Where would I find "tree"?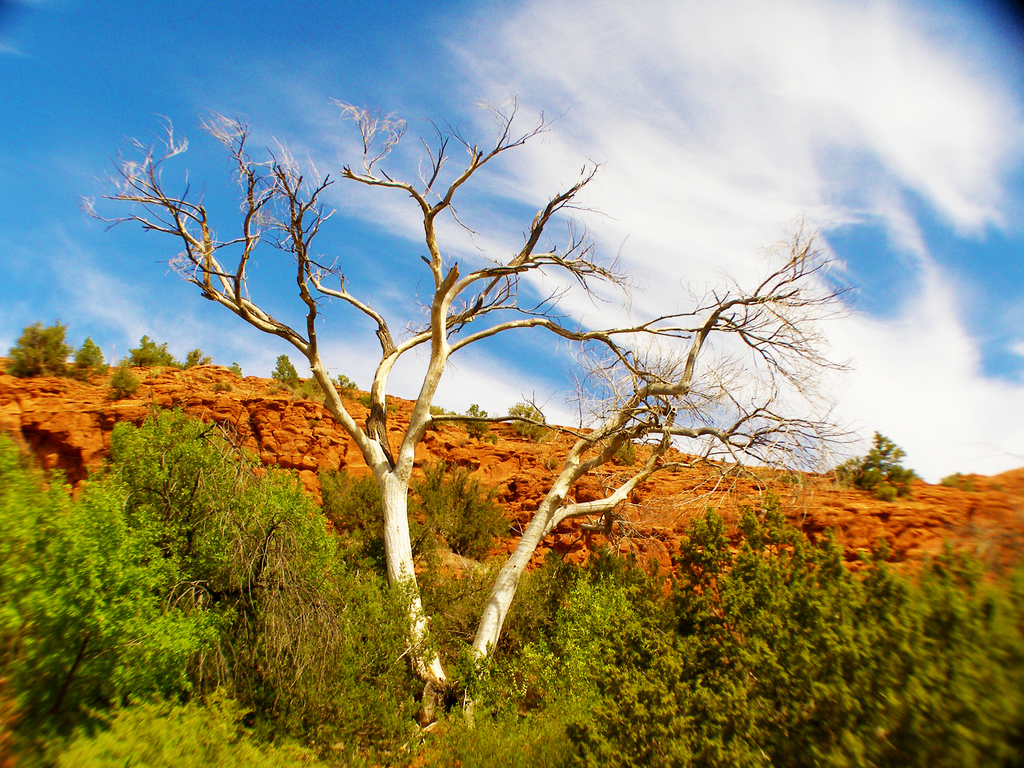
At box=[80, 328, 117, 380].
